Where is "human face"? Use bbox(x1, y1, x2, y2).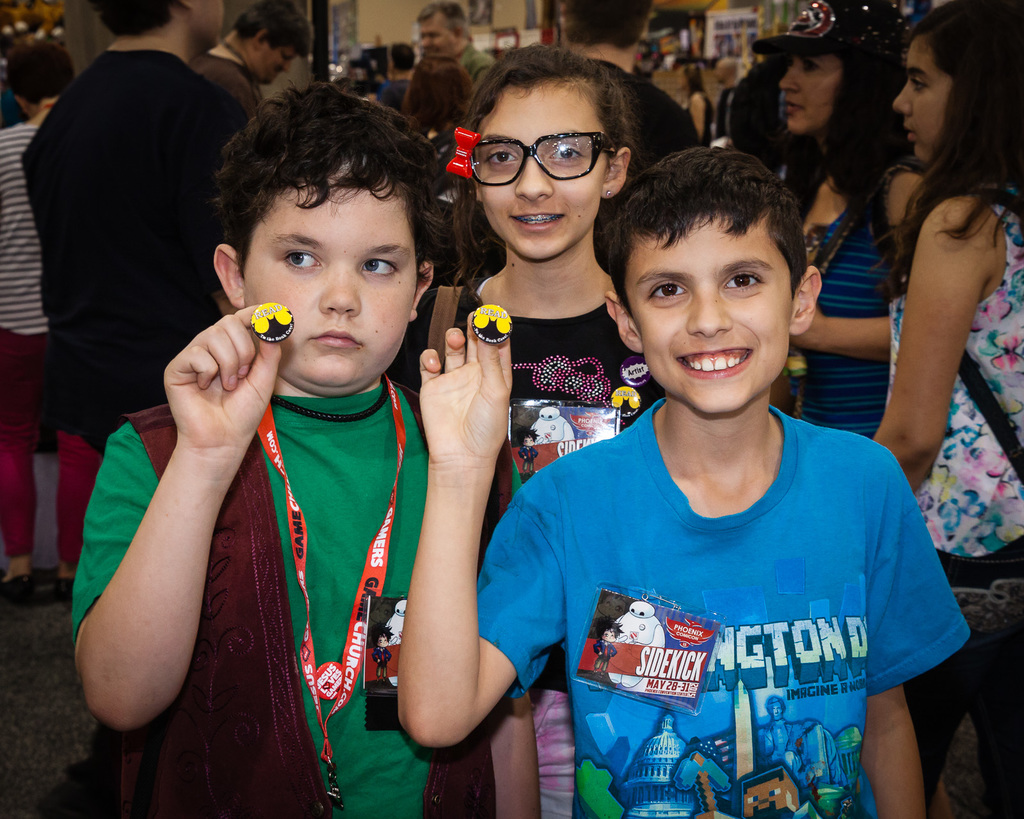
bbox(778, 53, 842, 135).
